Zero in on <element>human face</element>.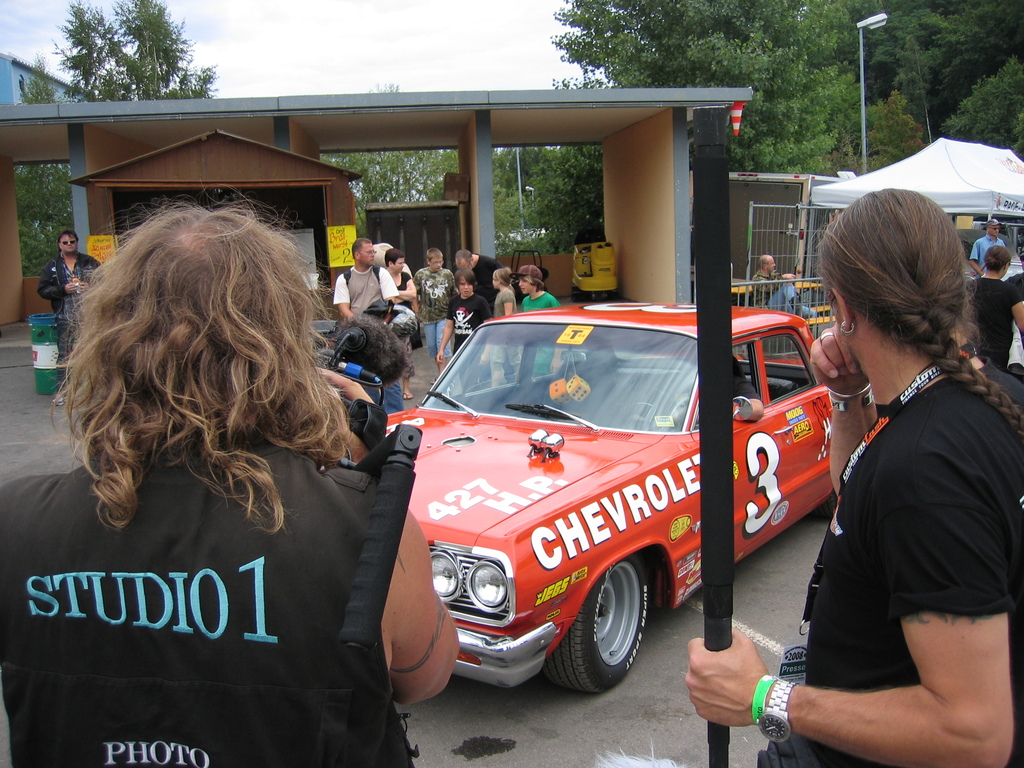
Zeroed in: <region>392, 257, 404, 270</region>.
